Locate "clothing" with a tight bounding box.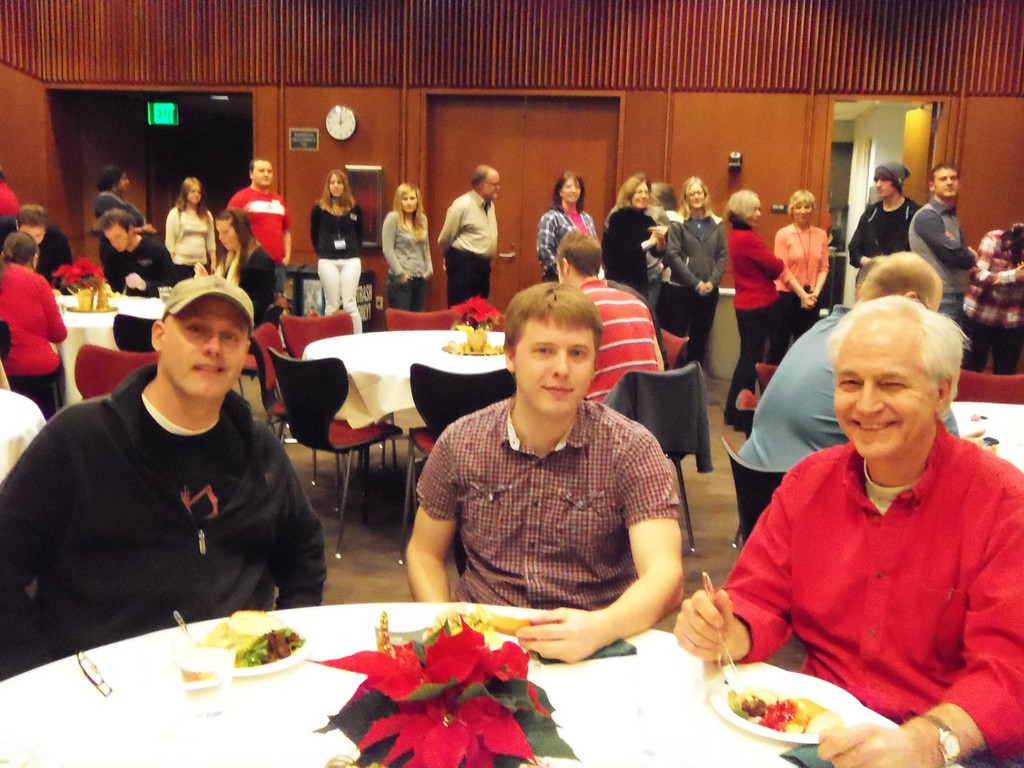
bbox=[108, 235, 174, 297].
